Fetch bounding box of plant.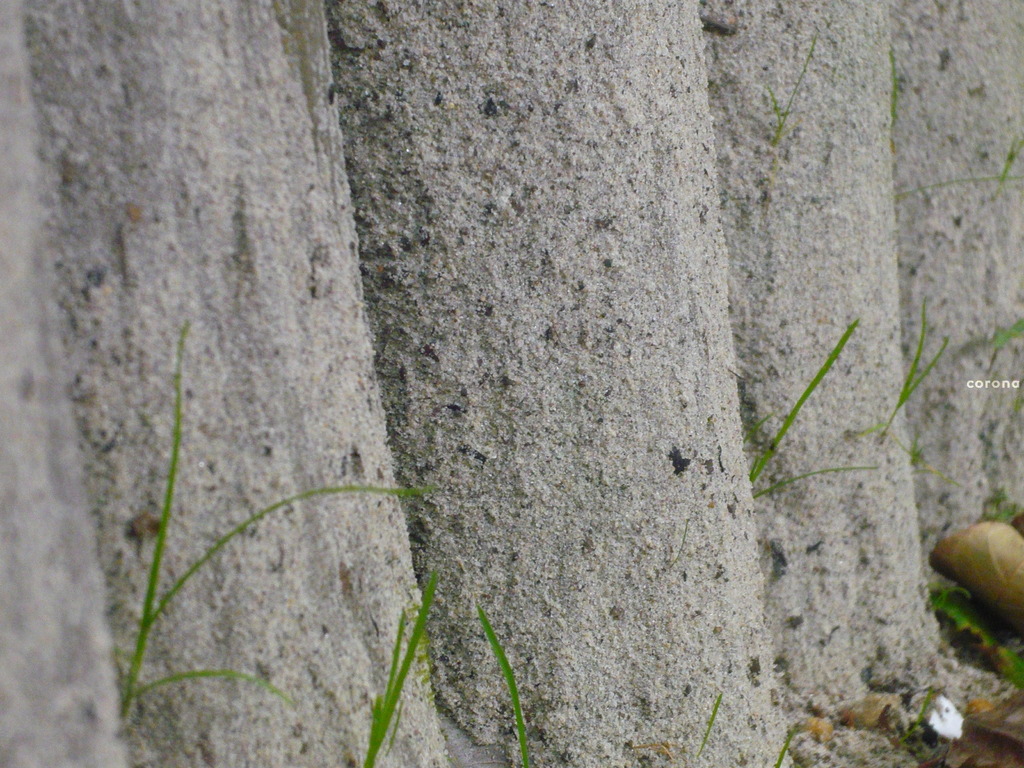
Bbox: 747/316/874/490.
